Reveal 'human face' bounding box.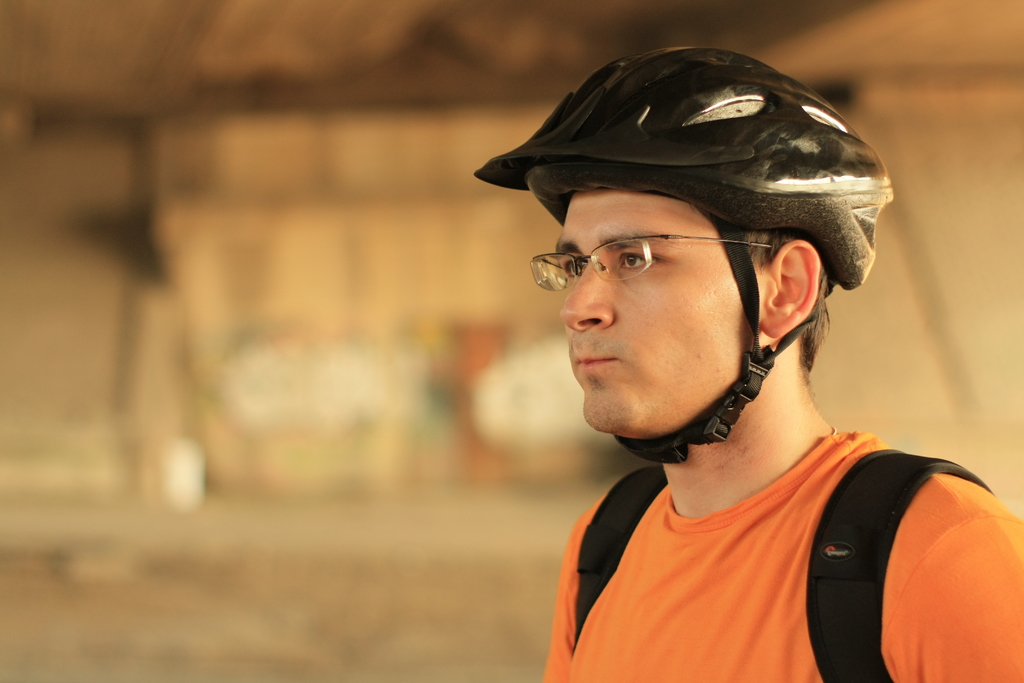
Revealed: (left=554, top=189, right=773, bottom=440).
